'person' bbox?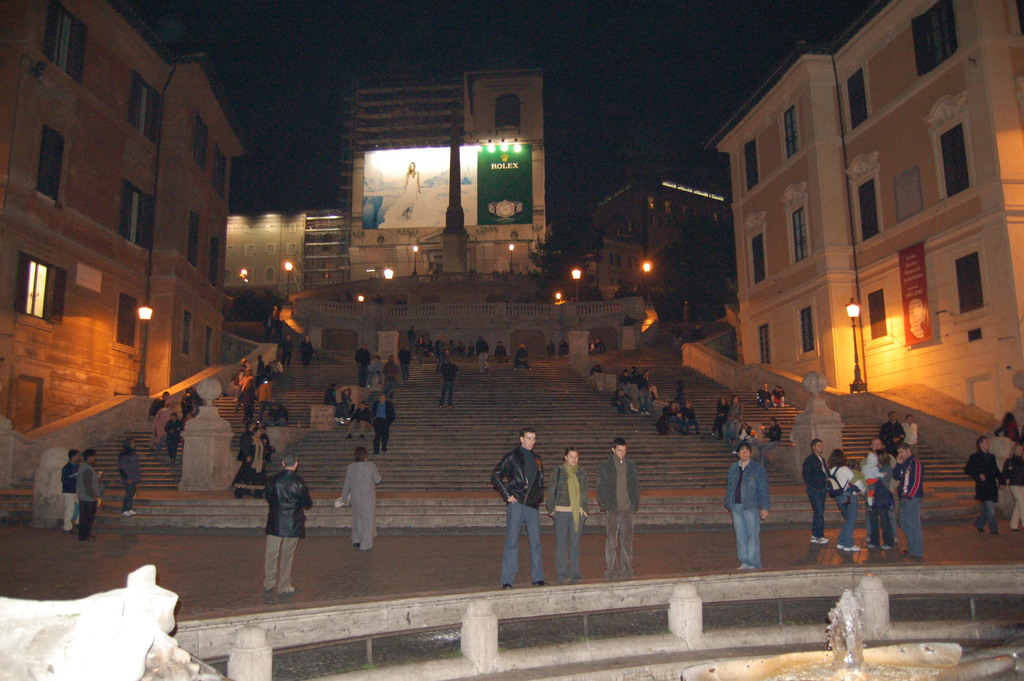
[left=594, top=440, right=643, bottom=578]
